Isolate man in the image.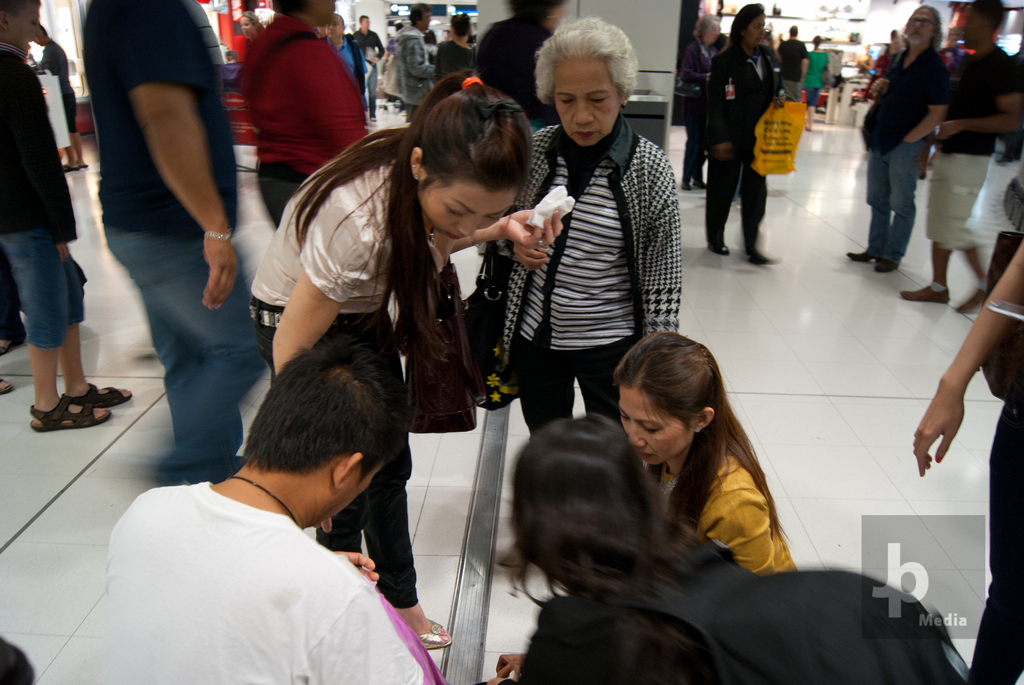
Isolated region: left=357, top=8, right=381, bottom=116.
